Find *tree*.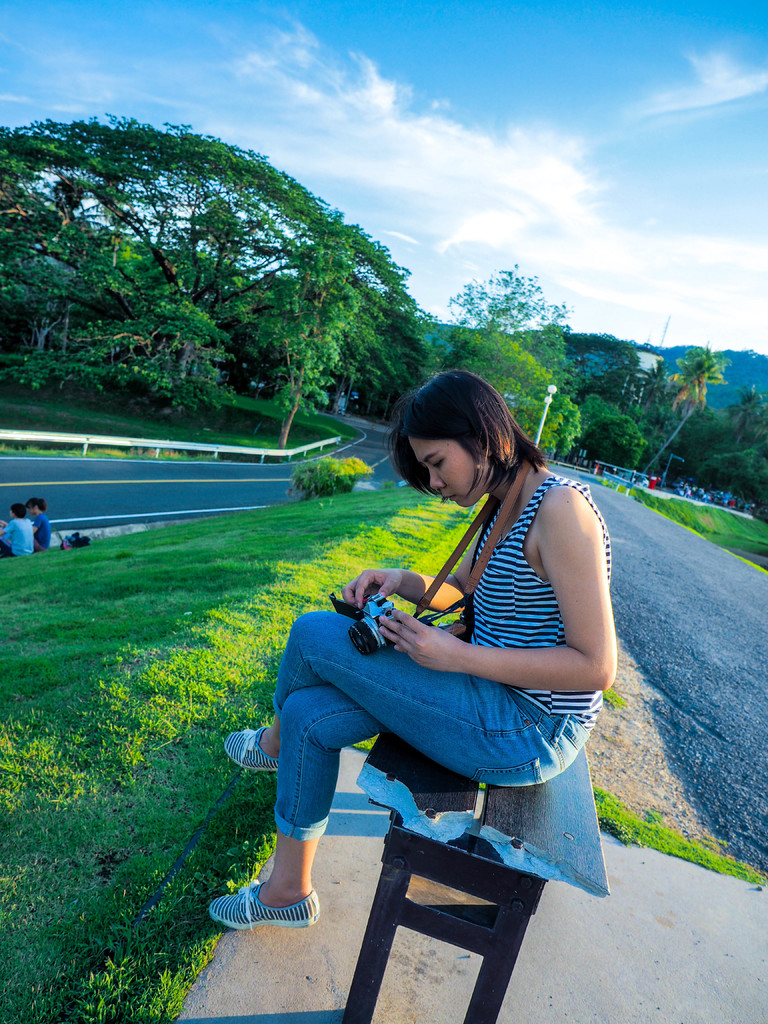
bbox=(532, 387, 581, 461).
